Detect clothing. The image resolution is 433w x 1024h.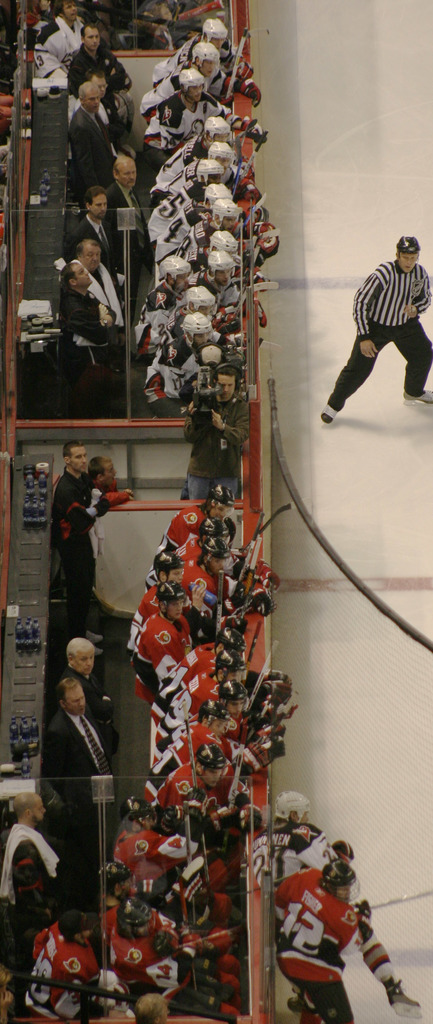
<region>249, 811, 387, 961</region>.
